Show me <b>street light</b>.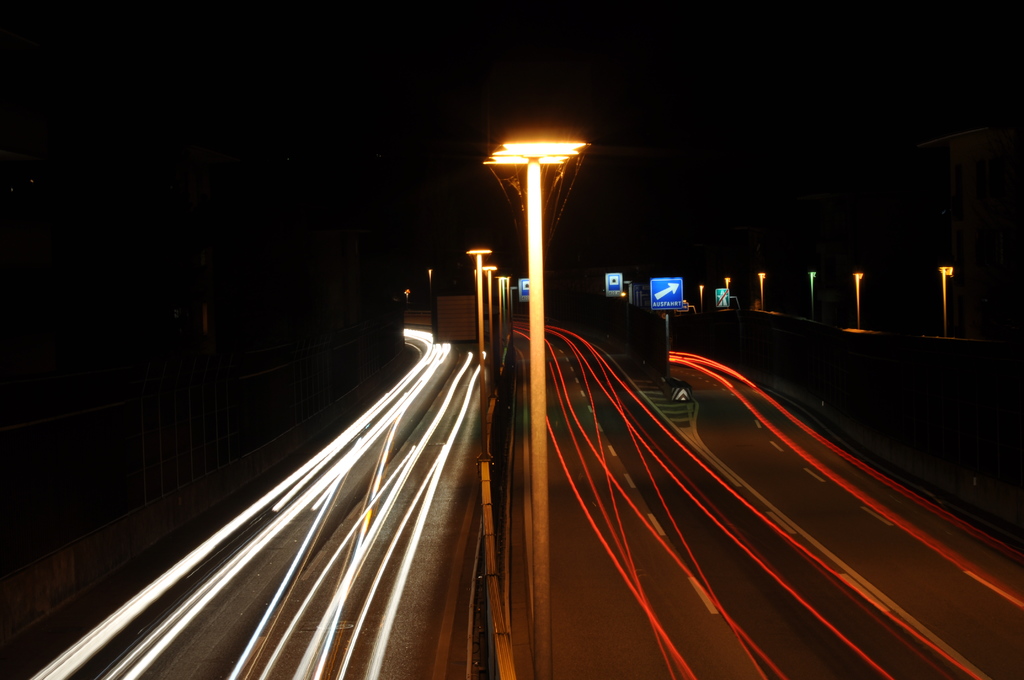
<b>street light</b> is here: (935,266,955,343).
